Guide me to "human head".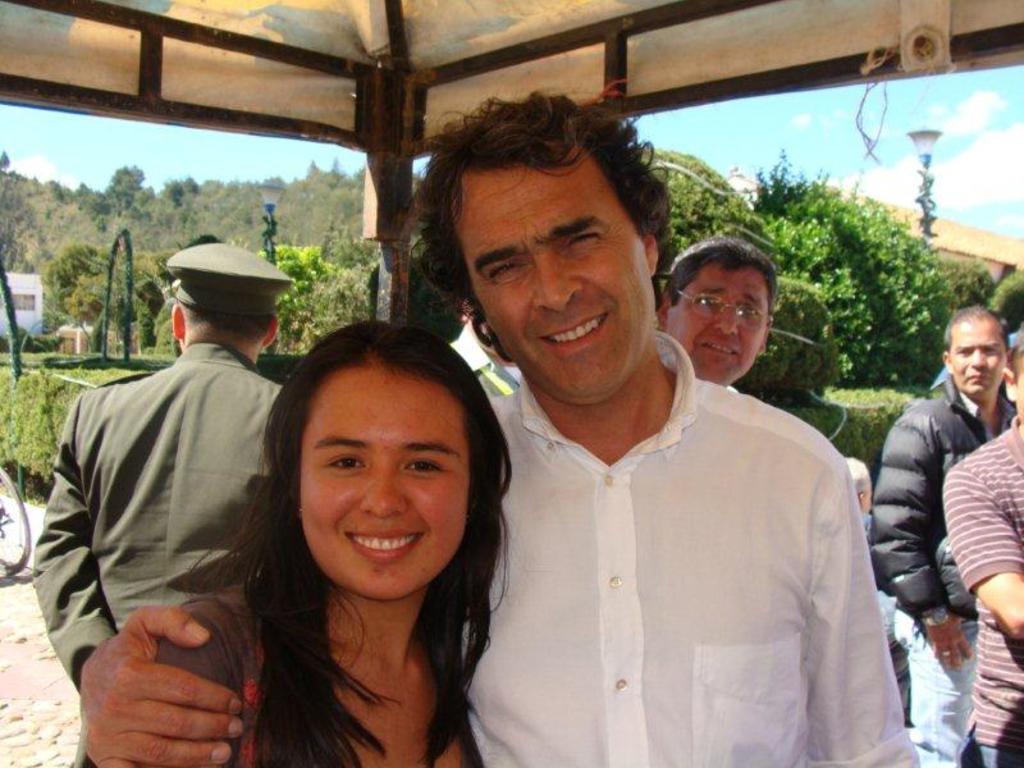
Guidance: (169, 241, 303, 348).
